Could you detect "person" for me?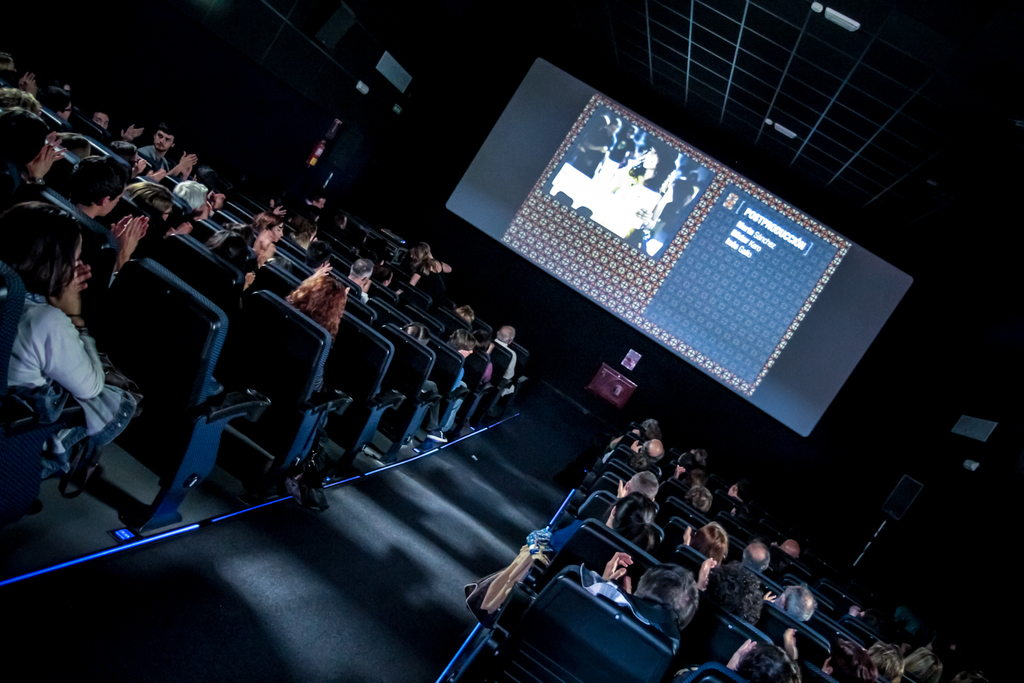
Detection result: pyautogui.locateOnScreen(580, 550, 698, 655).
